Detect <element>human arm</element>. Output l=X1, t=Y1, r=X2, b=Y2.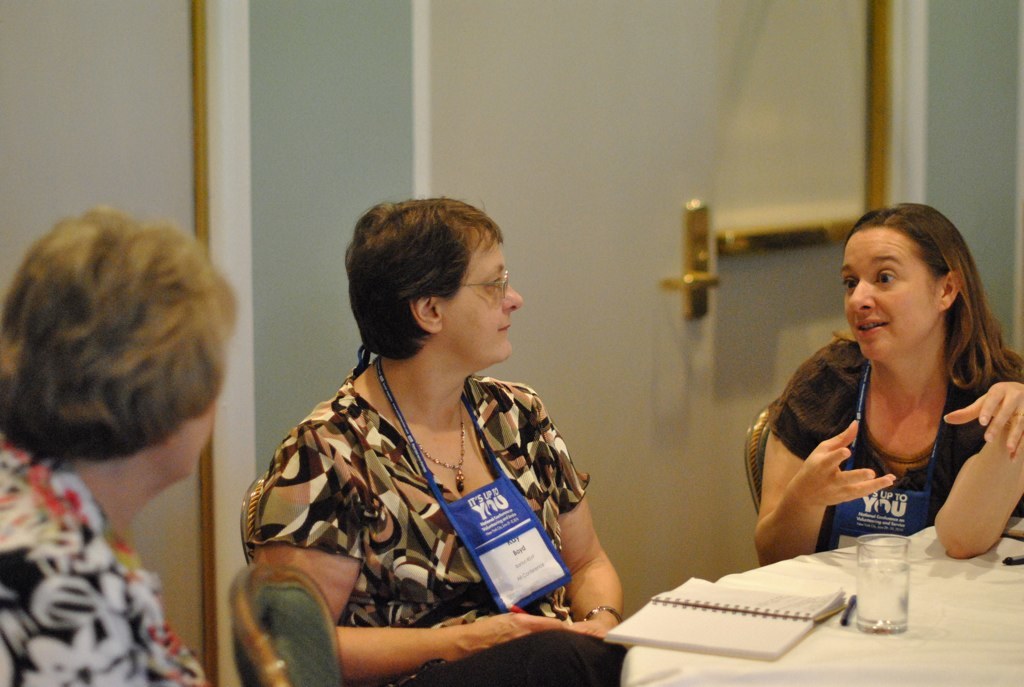
l=762, t=359, r=898, b=565.
